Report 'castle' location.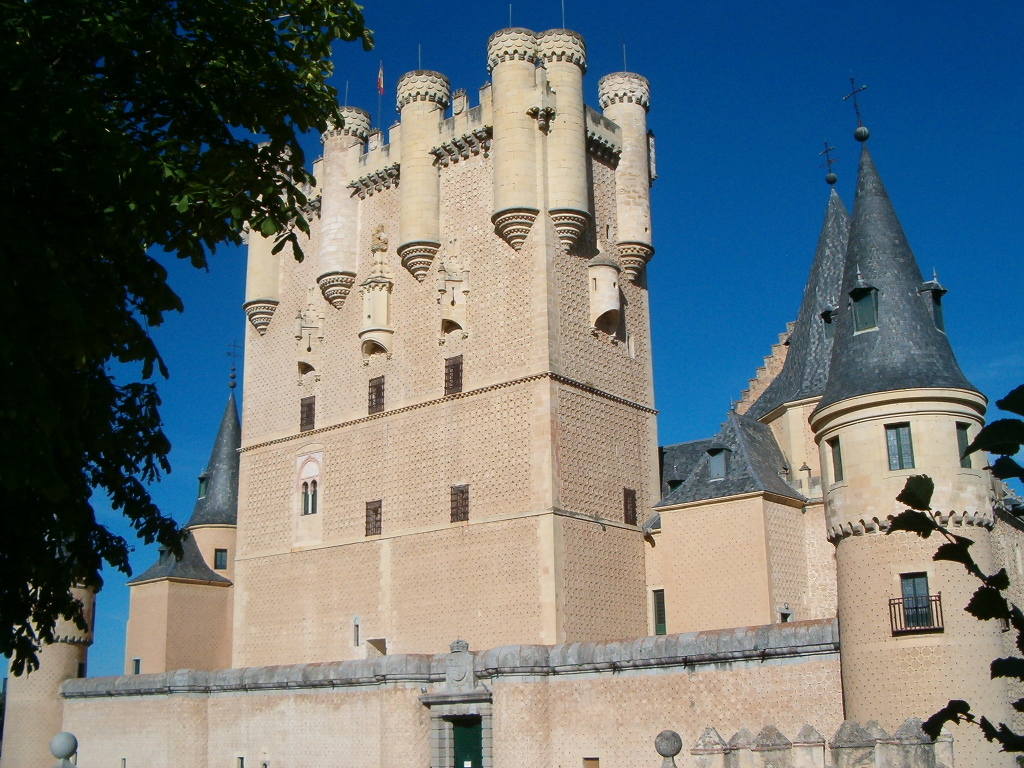
Report: [left=0, top=0, right=1023, bottom=767].
